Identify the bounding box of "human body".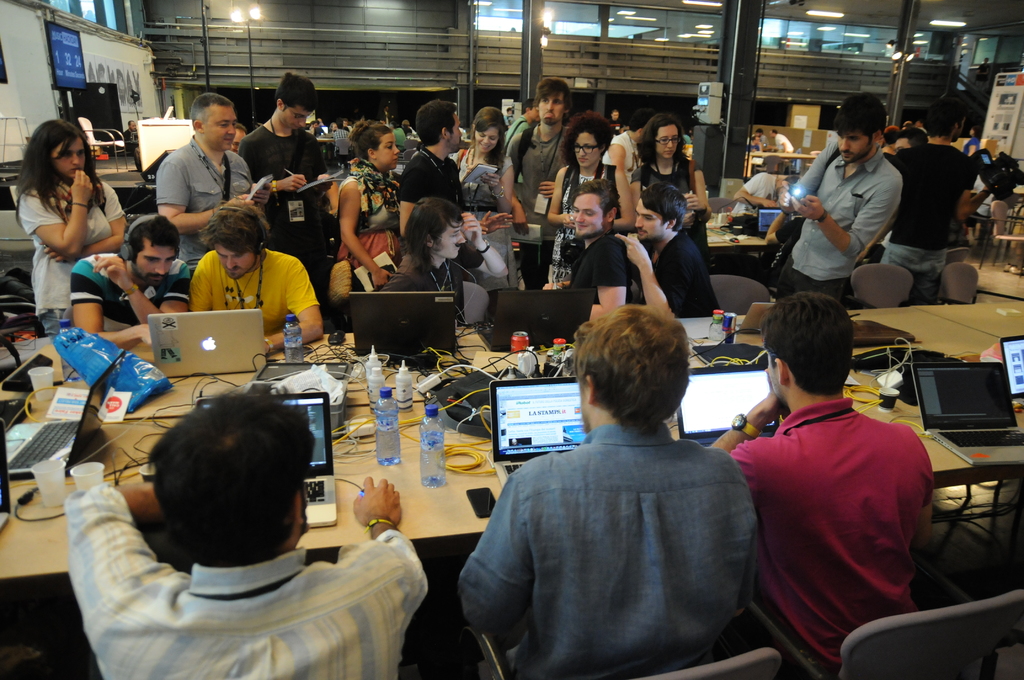
pyautogui.locateOnScreen(237, 70, 327, 309).
